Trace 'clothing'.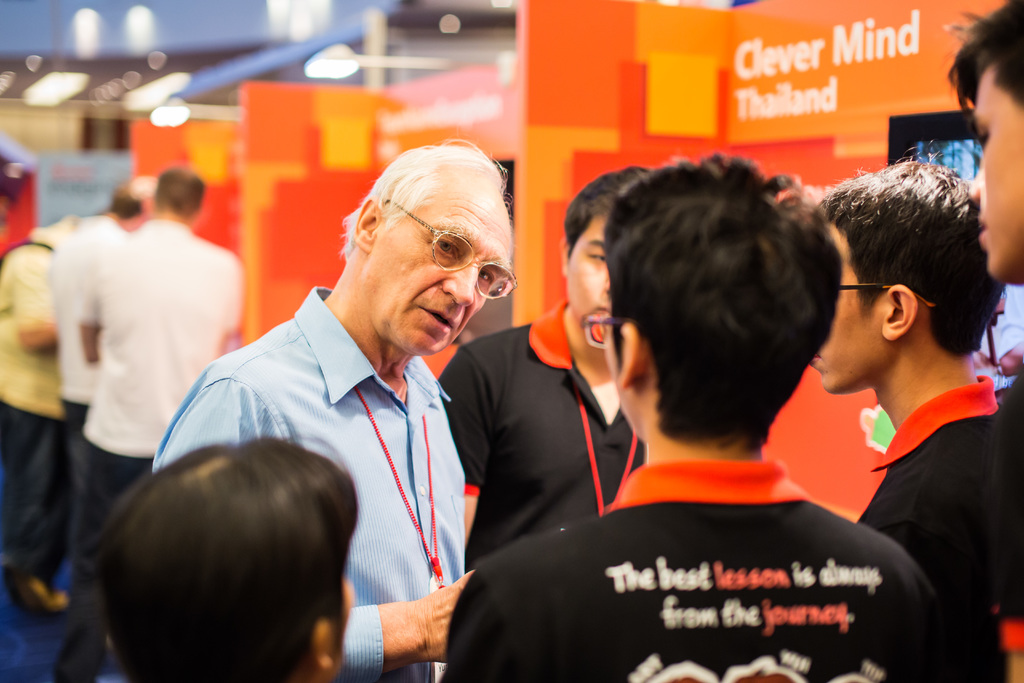
Traced to (left=985, top=340, right=1015, bottom=661).
